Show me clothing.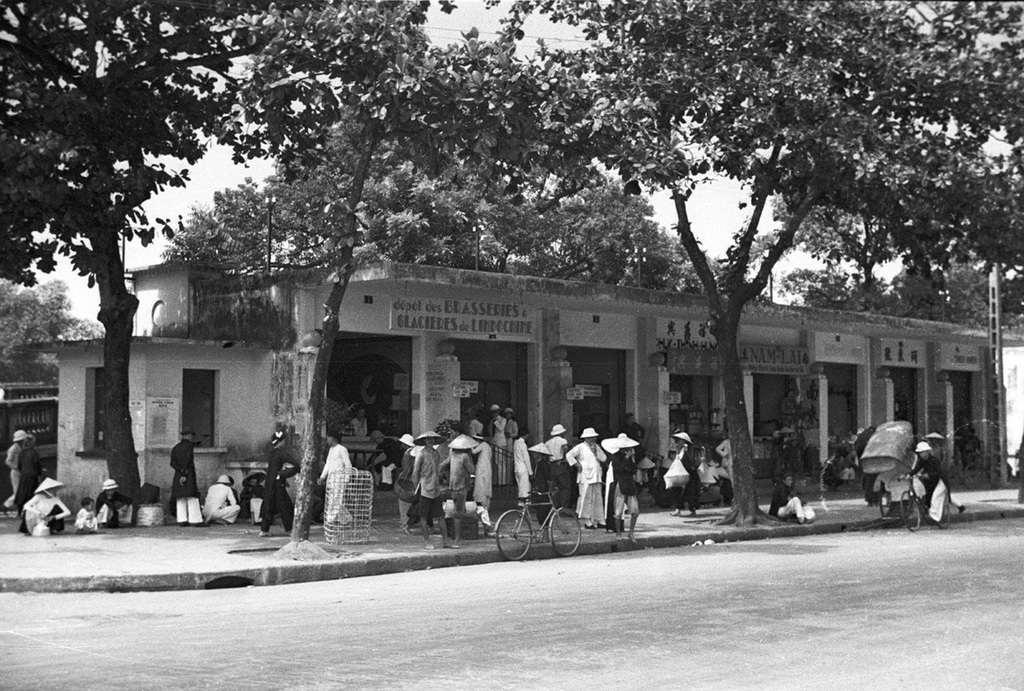
clothing is here: locate(161, 439, 196, 524).
